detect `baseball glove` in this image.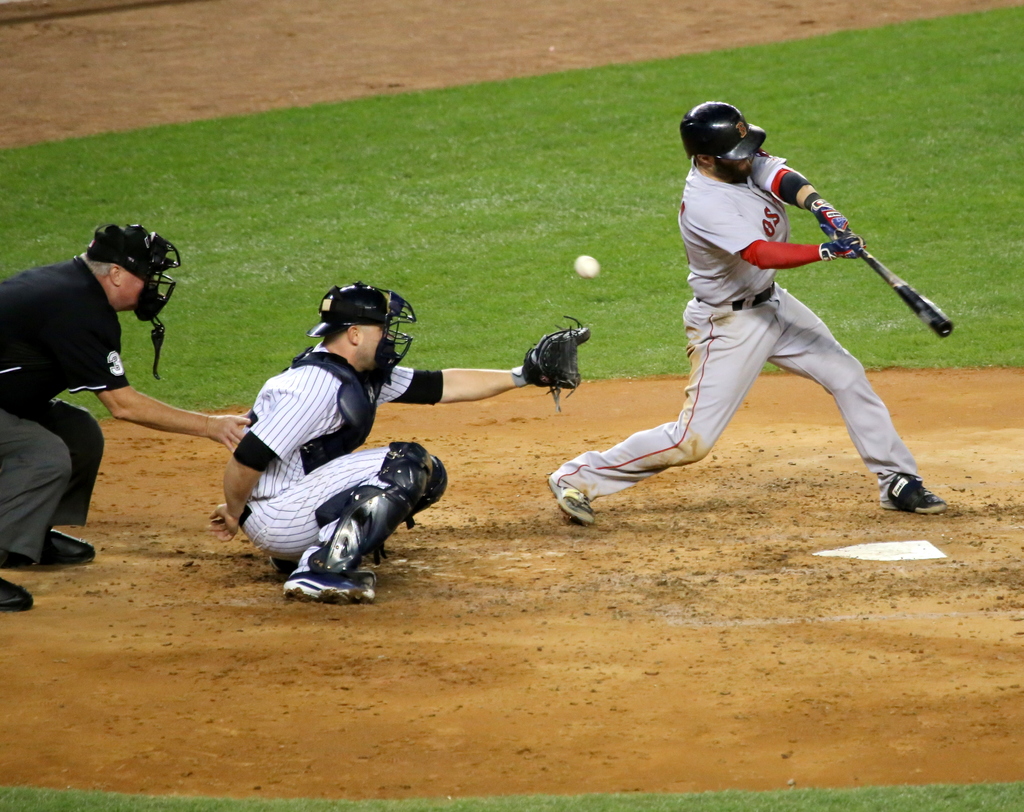
Detection: l=526, t=308, r=593, b=412.
